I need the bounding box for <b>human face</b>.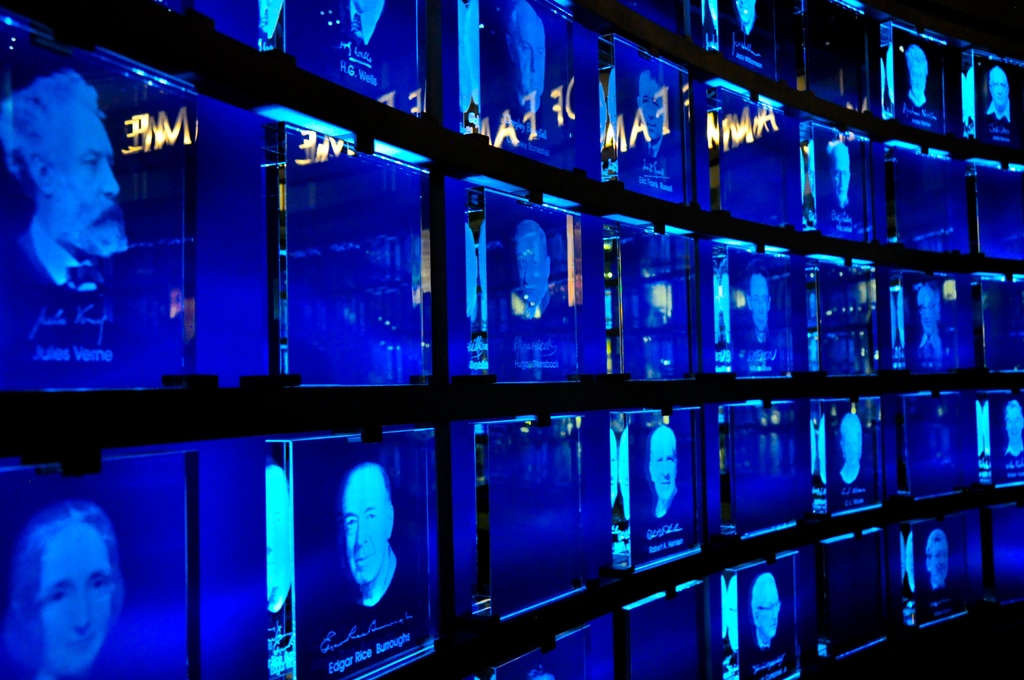
Here it is: <bbox>840, 433, 867, 467</bbox>.
